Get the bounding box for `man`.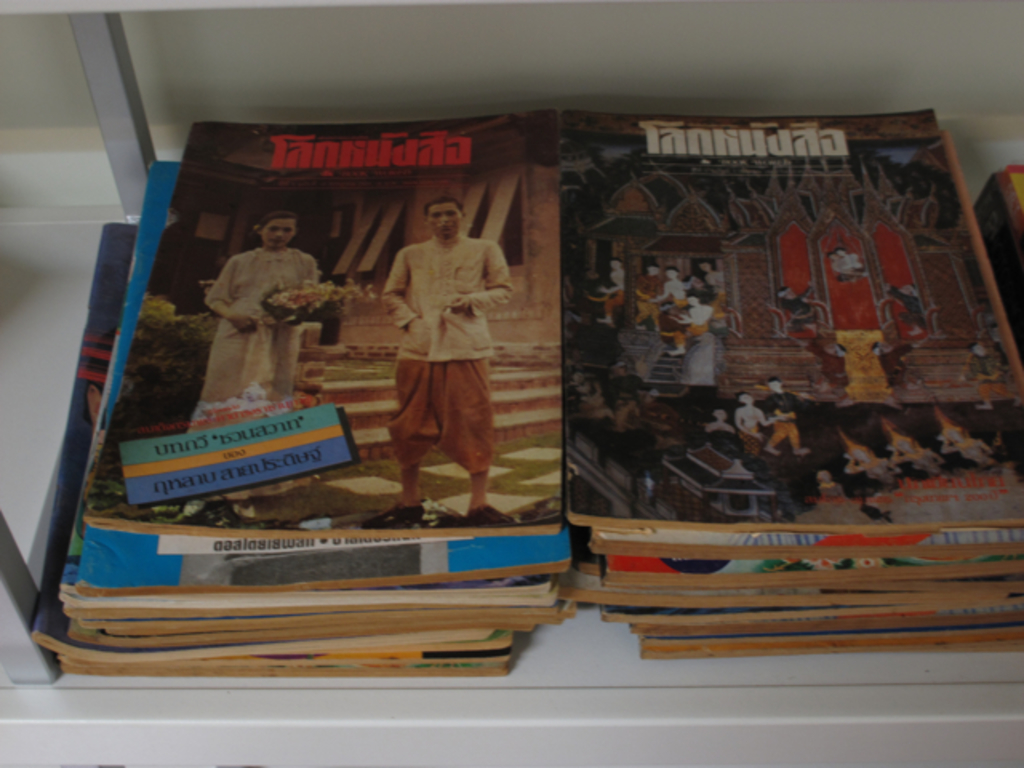
387 200 512 520.
